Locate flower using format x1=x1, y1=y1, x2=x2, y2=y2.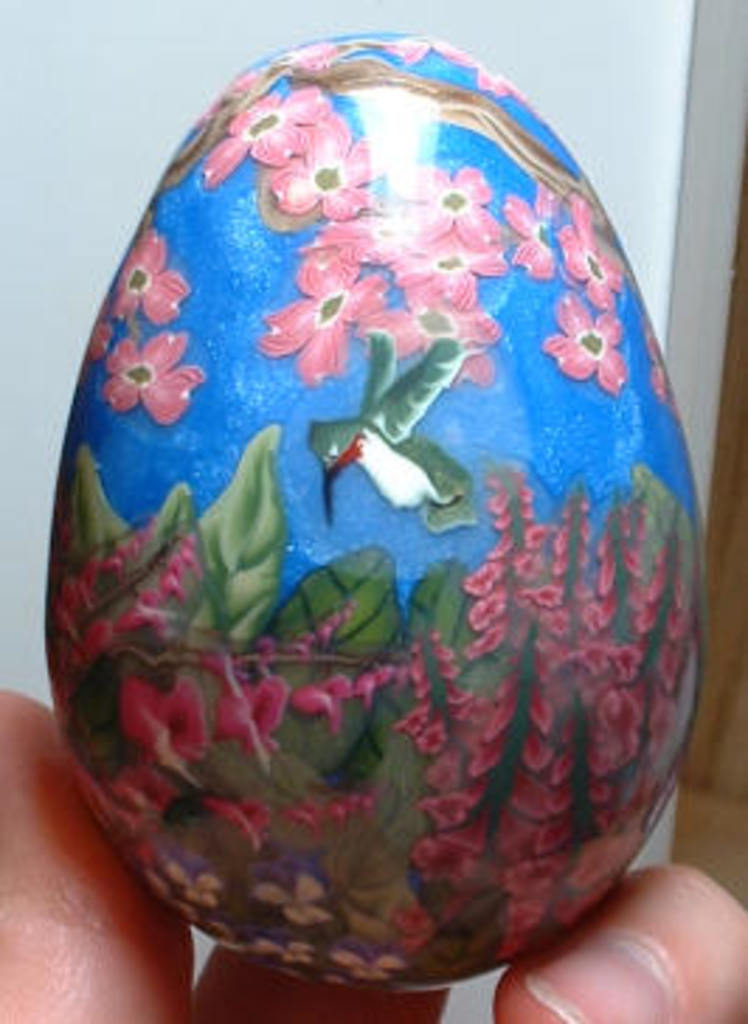
x1=368, y1=284, x2=506, y2=383.
